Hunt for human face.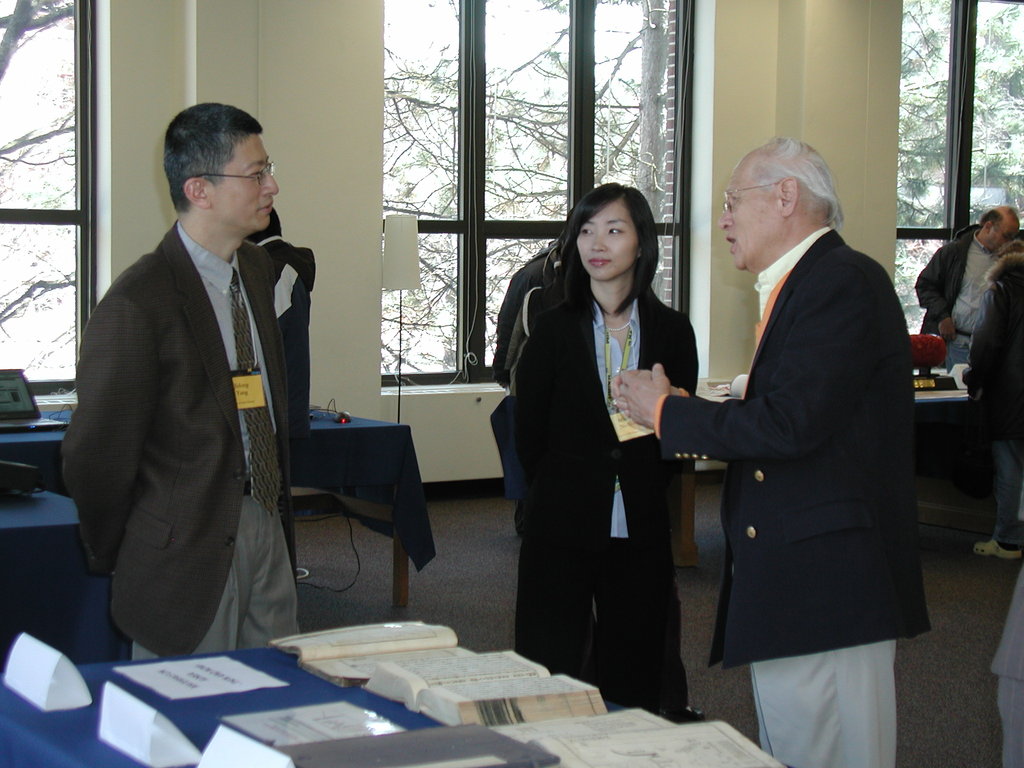
Hunted down at box(723, 168, 778, 268).
